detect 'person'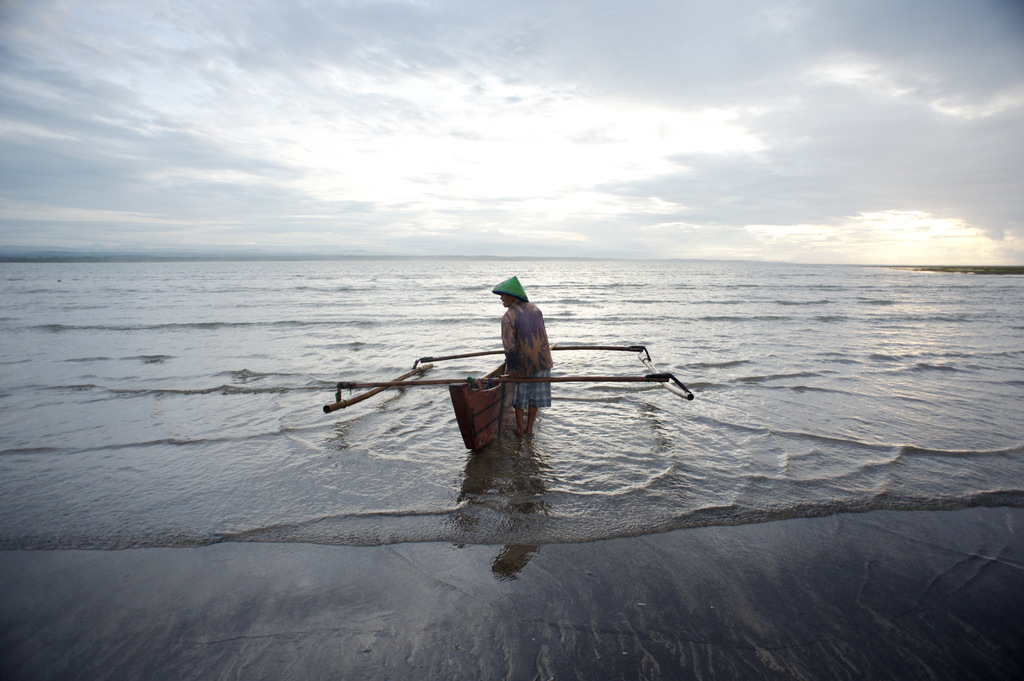
rect(479, 265, 562, 421)
